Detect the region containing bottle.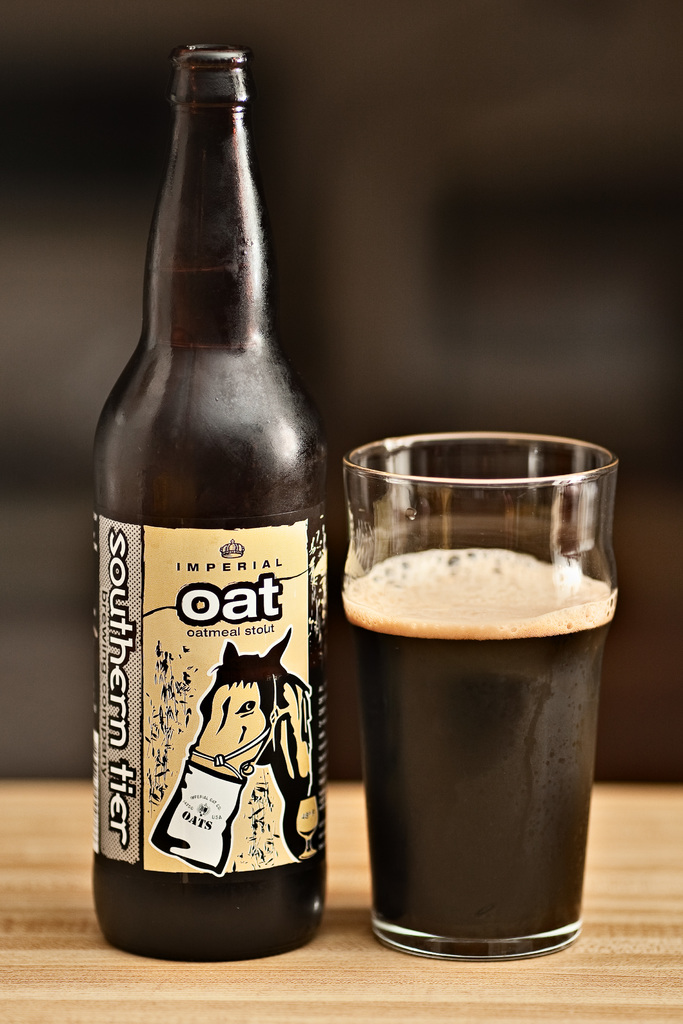
BBox(80, 38, 324, 982).
